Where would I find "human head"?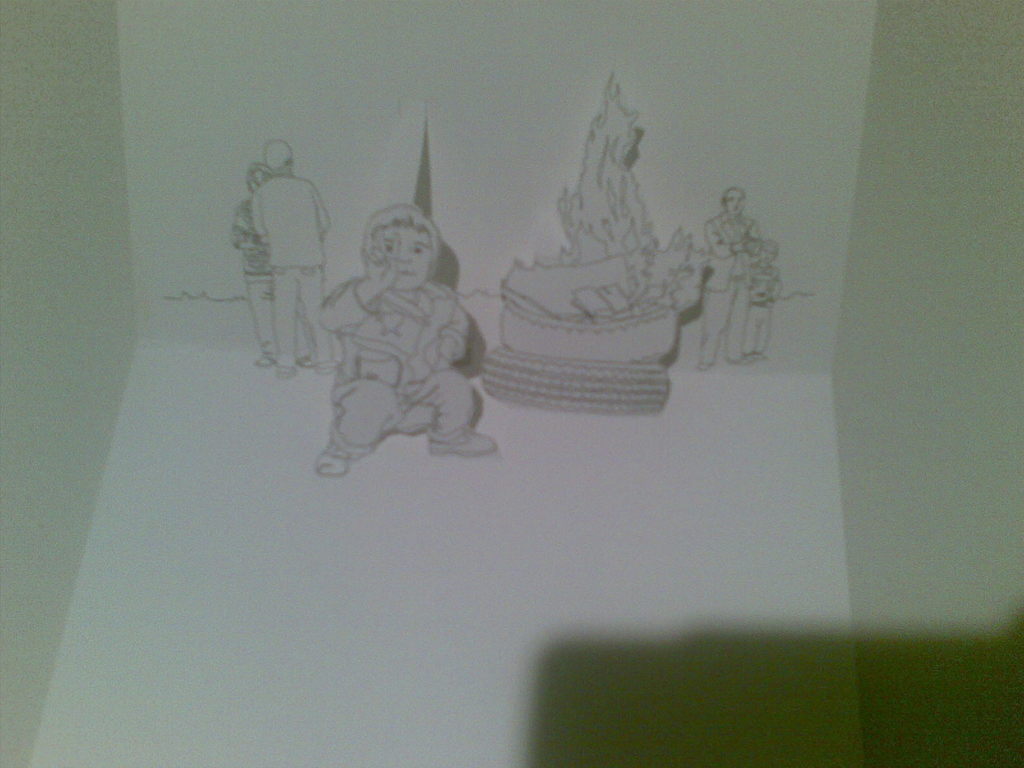
At select_region(757, 240, 783, 268).
